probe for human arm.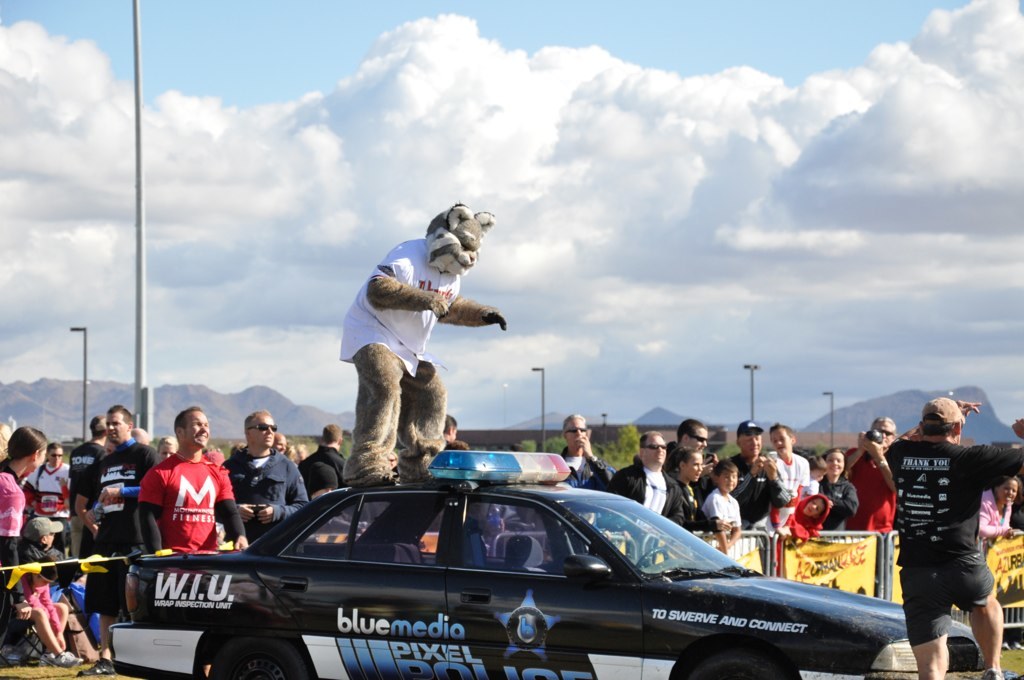
Probe result: 259, 463, 307, 526.
